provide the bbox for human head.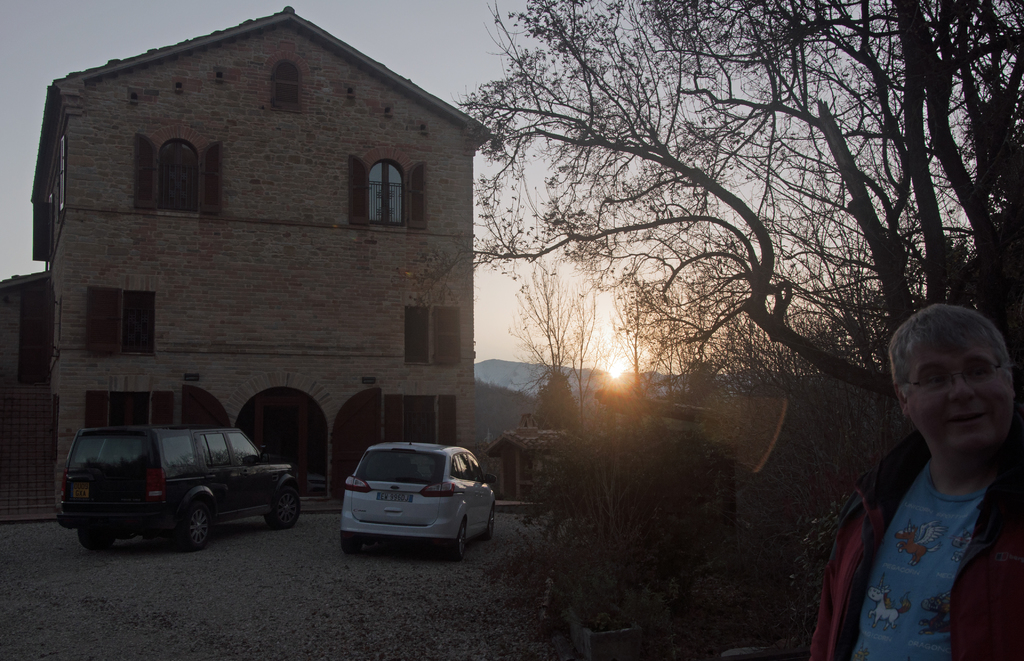
(893, 309, 1018, 465).
